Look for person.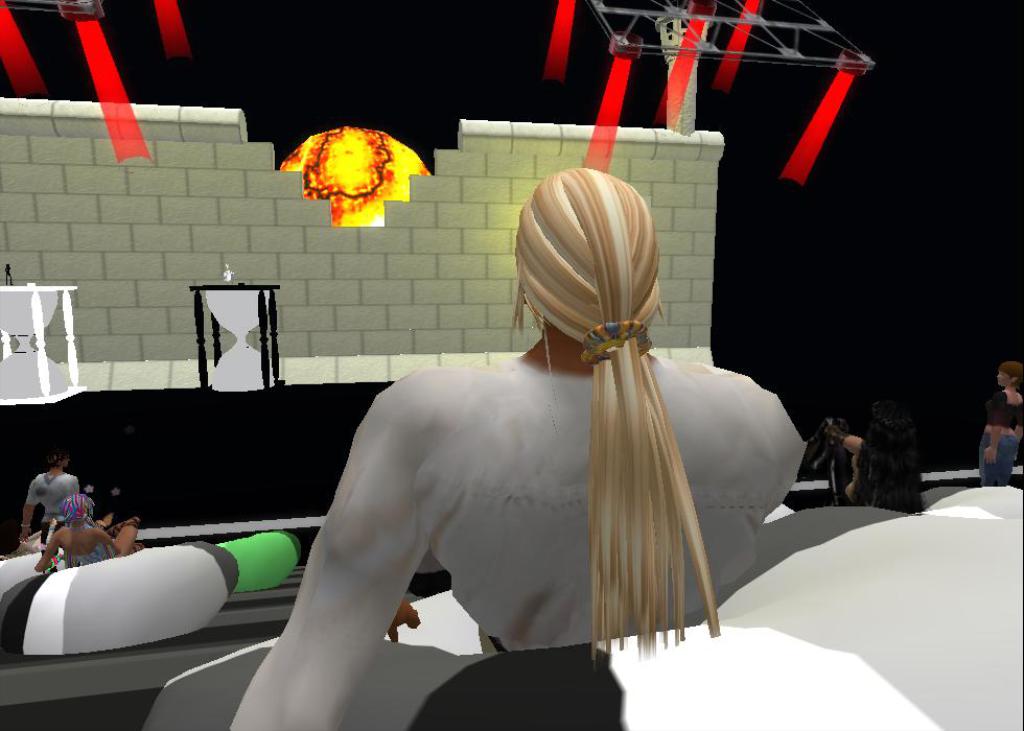
Found: (x1=34, y1=492, x2=141, y2=572).
